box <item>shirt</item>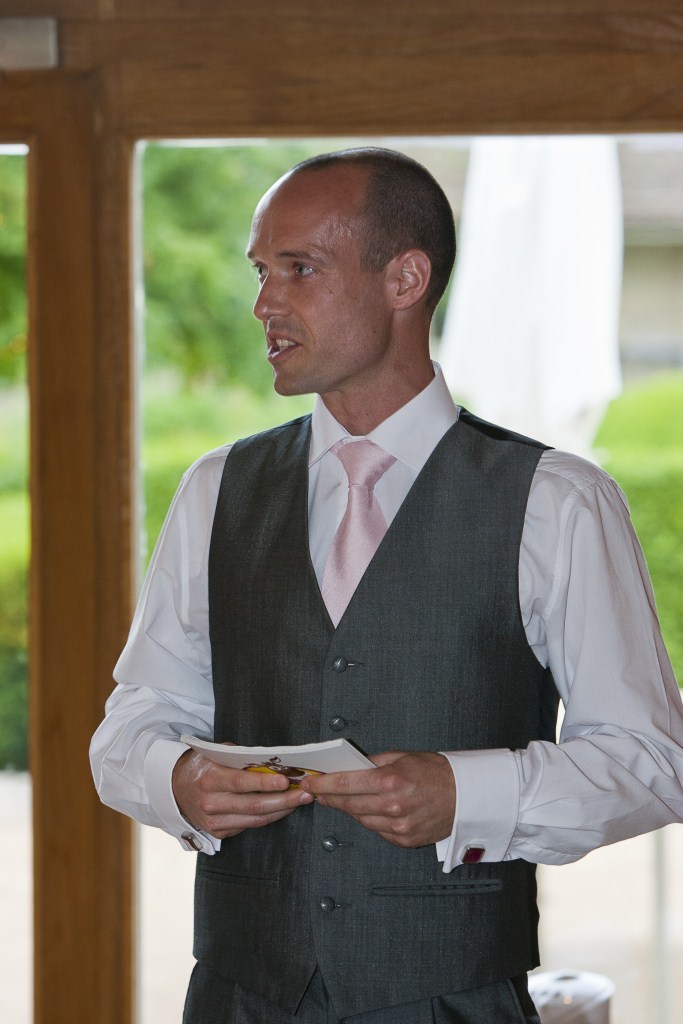
bbox=[85, 361, 682, 879]
